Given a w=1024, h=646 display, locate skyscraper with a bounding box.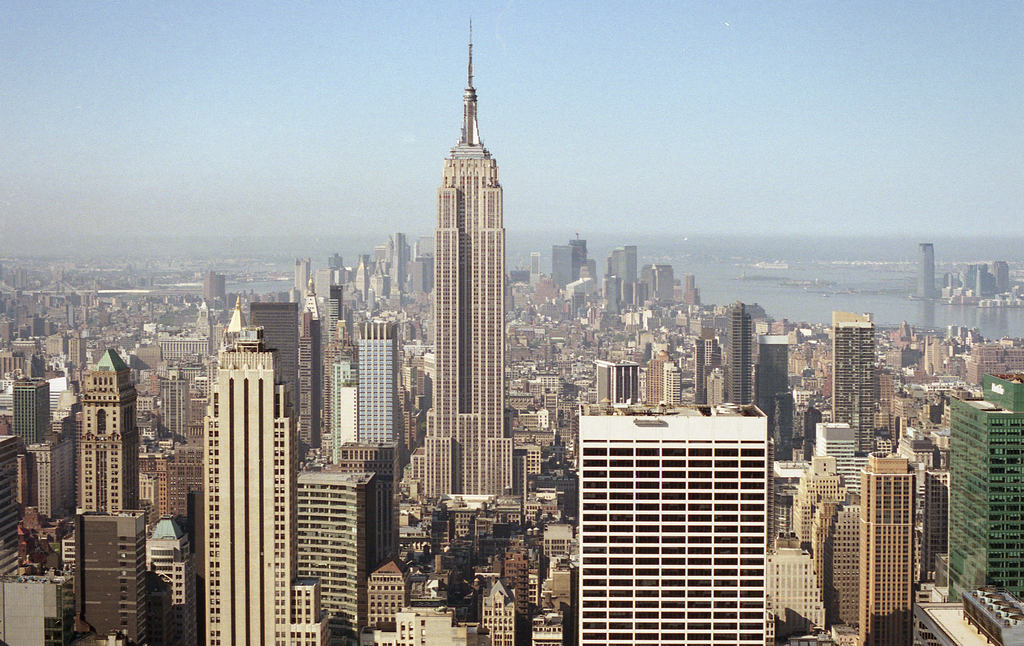
Located: (left=916, top=240, right=937, bottom=297).
